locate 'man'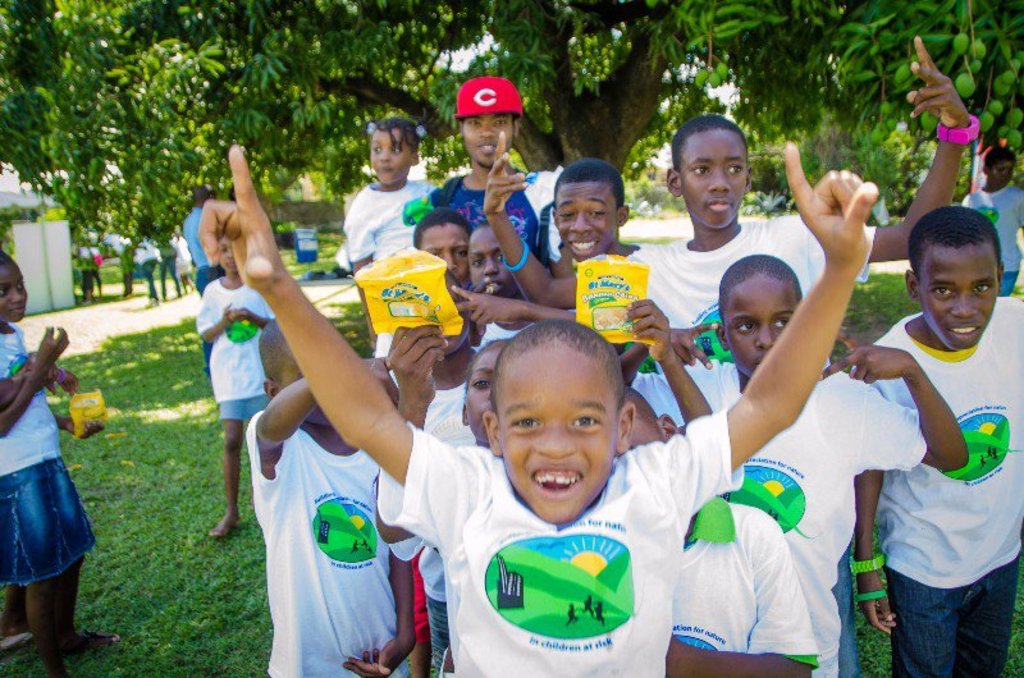
select_region(408, 77, 582, 262)
